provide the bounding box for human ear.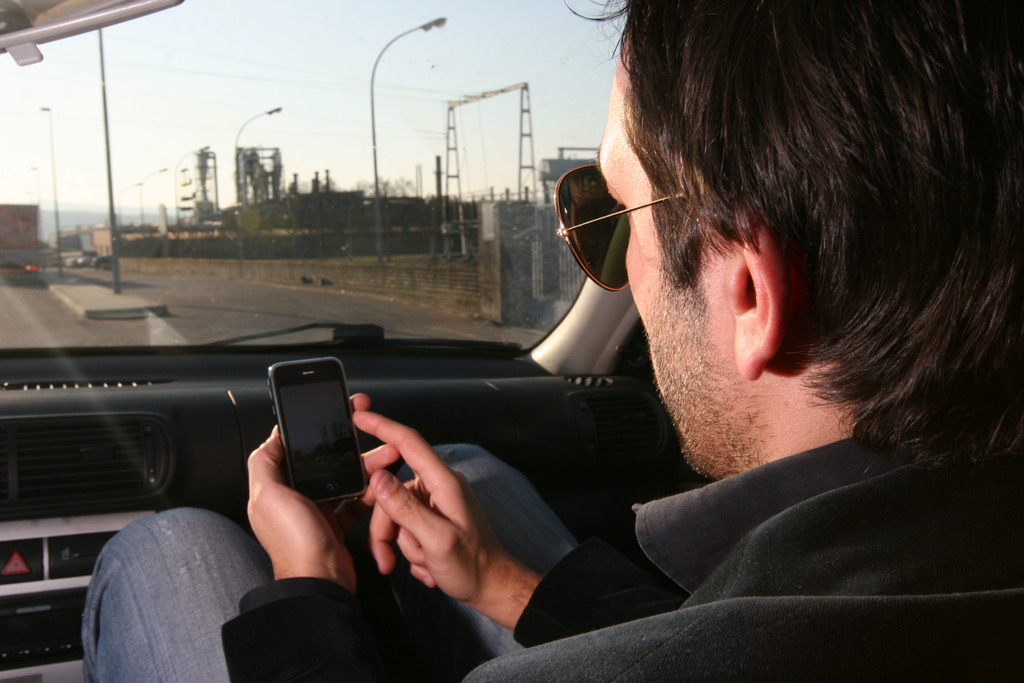
[724, 199, 797, 378].
